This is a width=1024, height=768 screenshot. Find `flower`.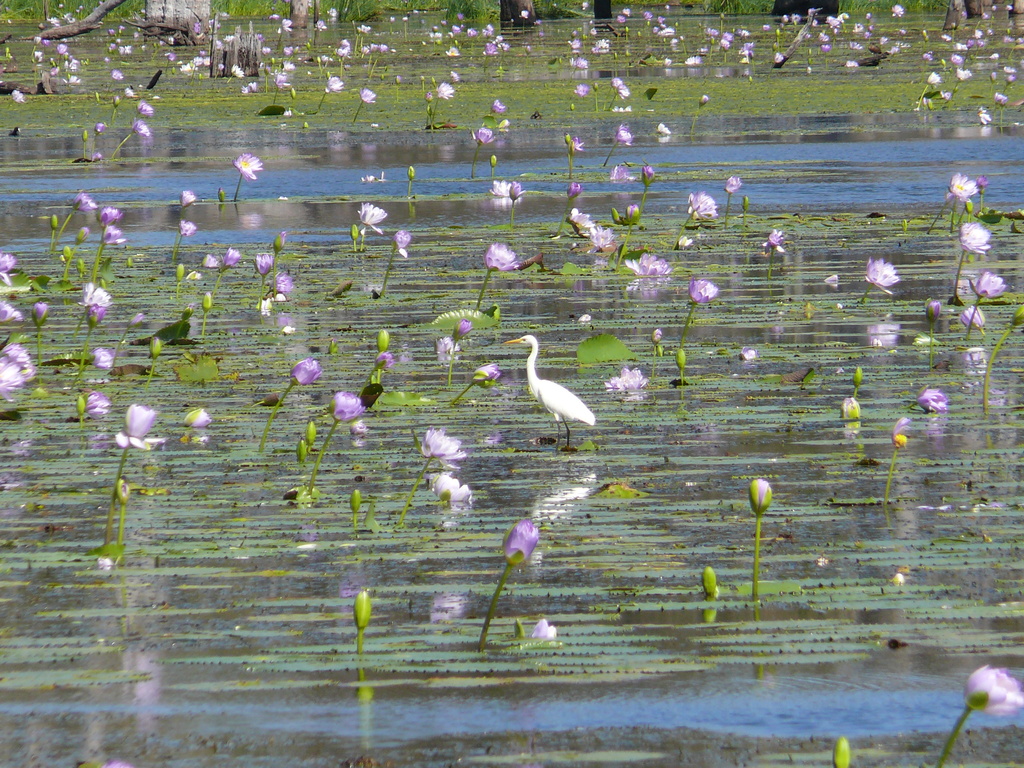
Bounding box: [132, 119, 149, 136].
